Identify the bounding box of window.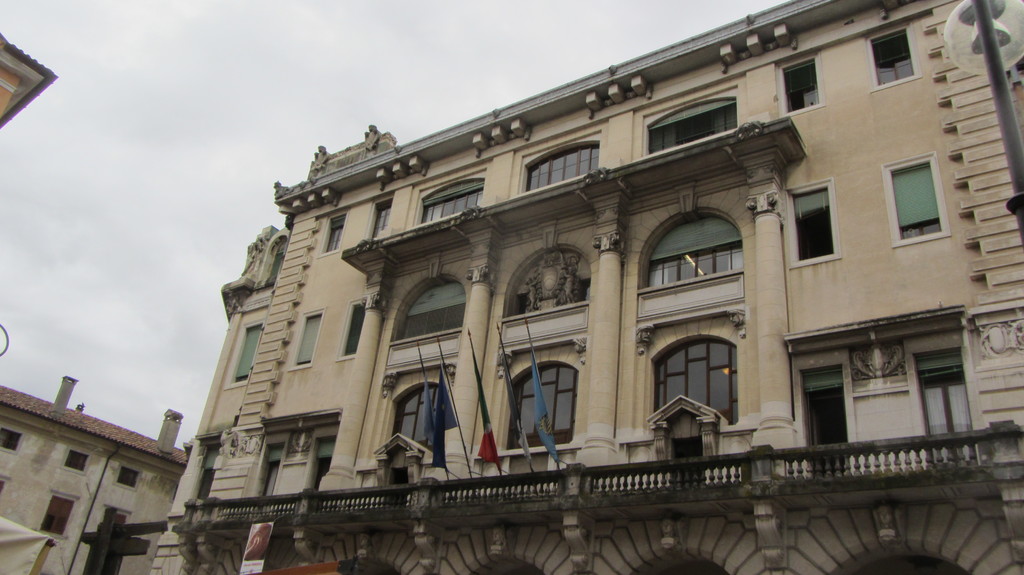
box(117, 463, 140, 488).
